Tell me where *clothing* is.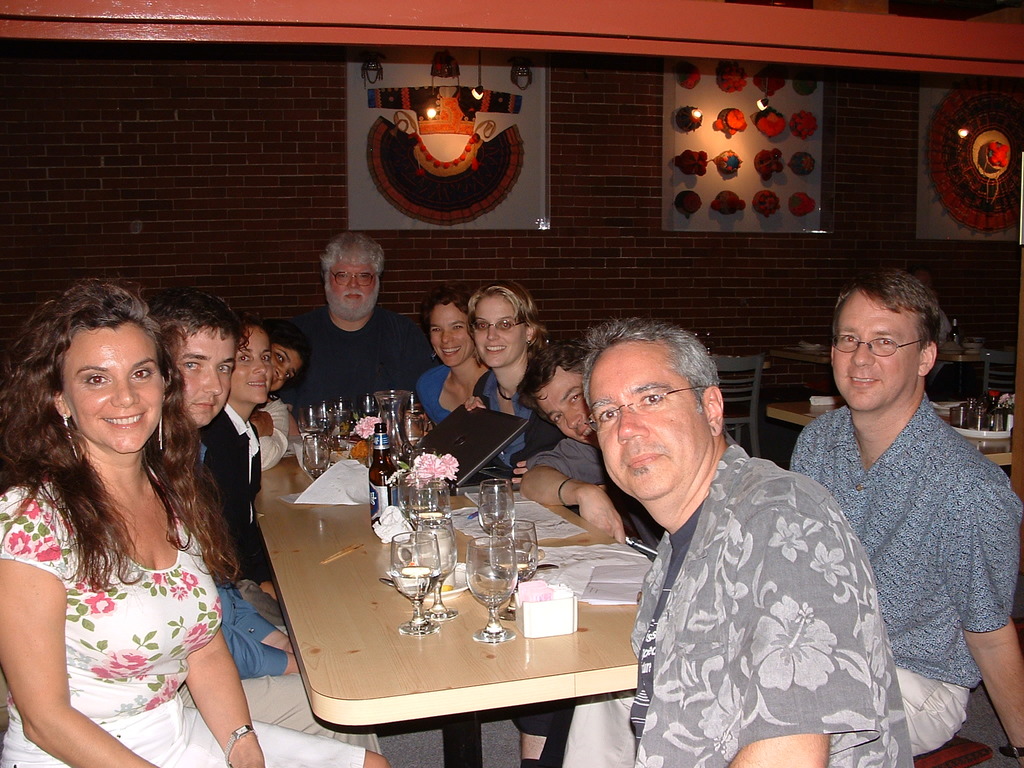
*clothing* is at crop(561, 698, 628, 767).
